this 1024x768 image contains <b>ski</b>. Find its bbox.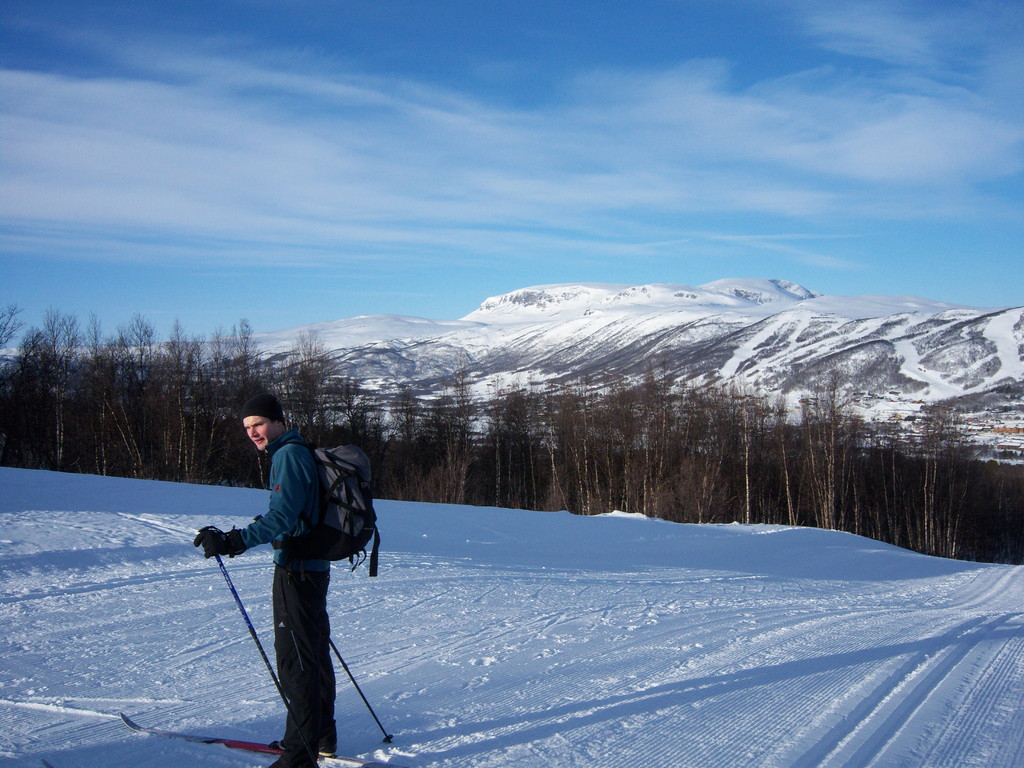
detection(108, 696, 387, 766).
